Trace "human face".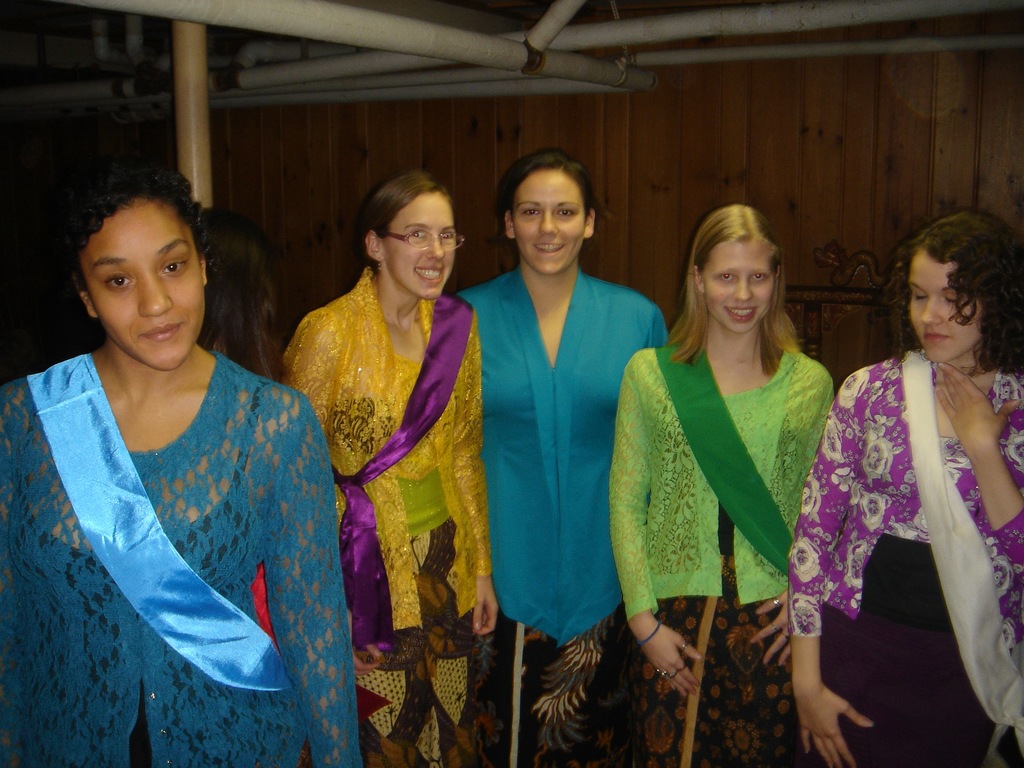
Traced to 510/166/588/273.
